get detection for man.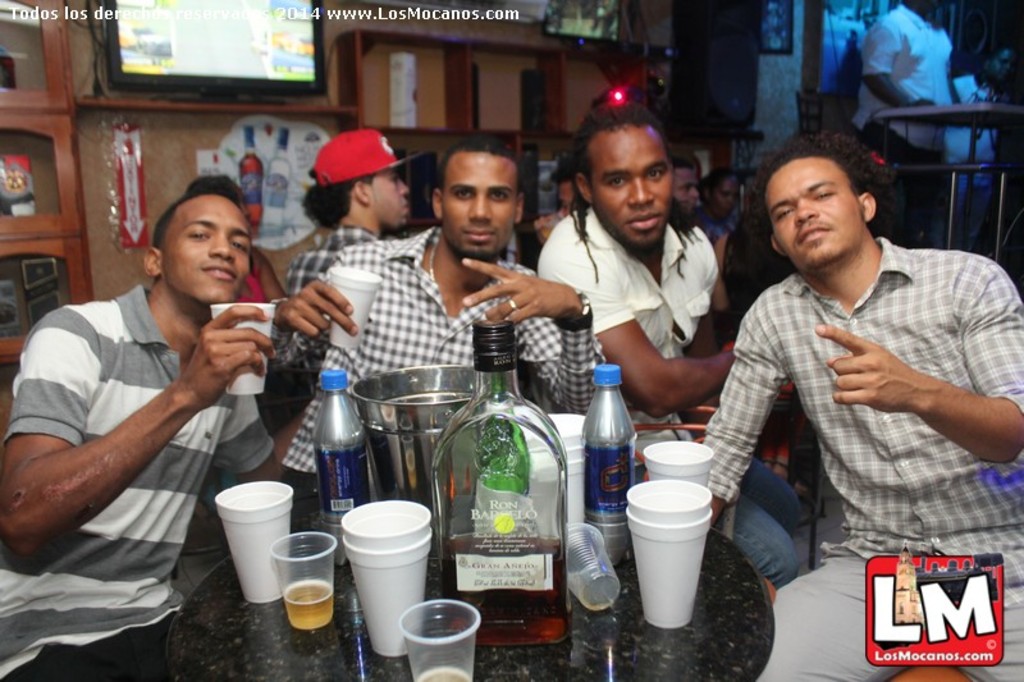
Detection: select_region(287, 122, 428, 369).
